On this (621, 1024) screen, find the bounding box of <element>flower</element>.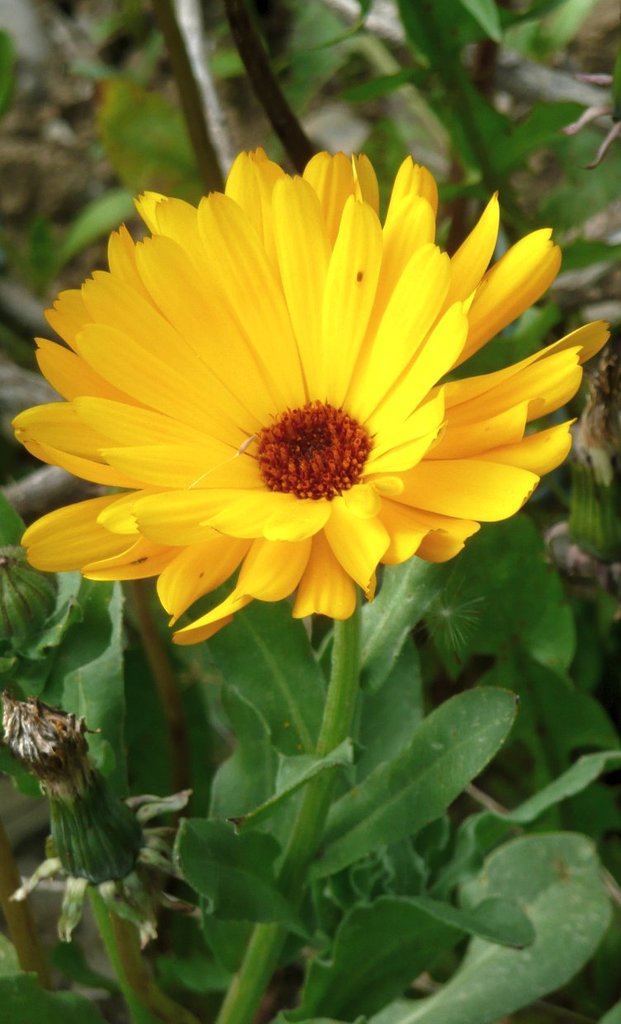
Bounding box: BBox(30, 149, 591, 645).
